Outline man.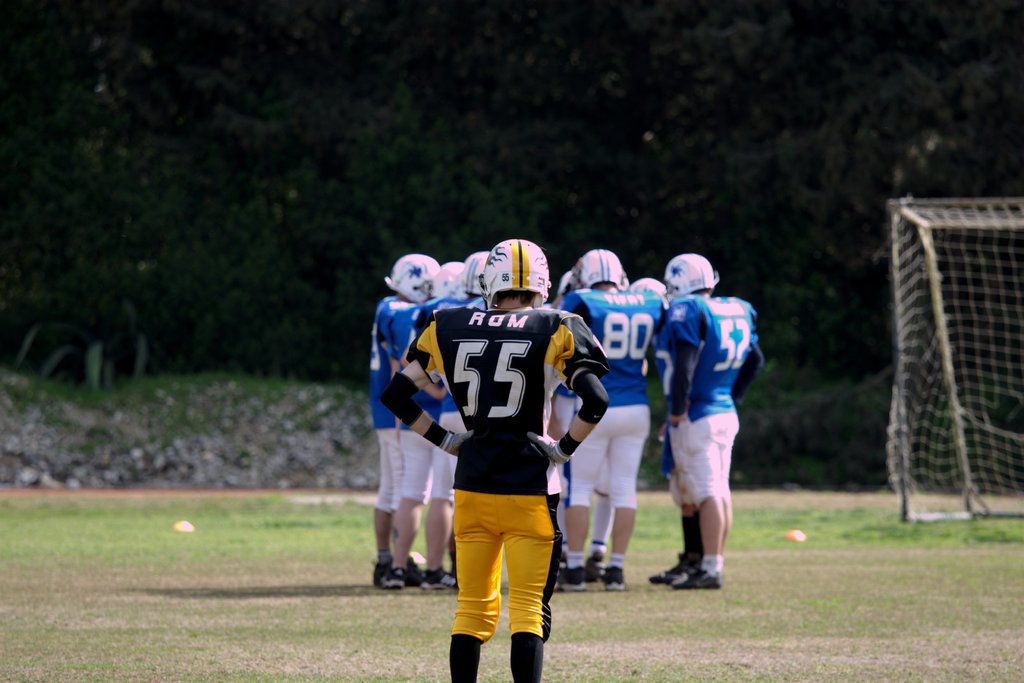
Outline: 382/236/612/682.
